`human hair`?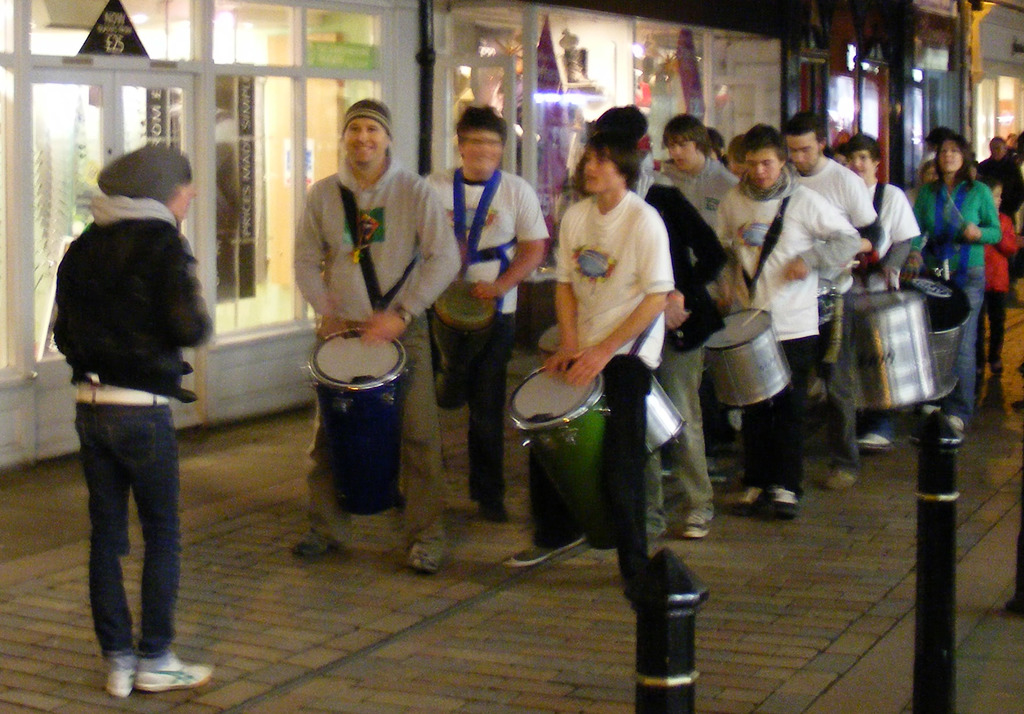
917:159:936:187
